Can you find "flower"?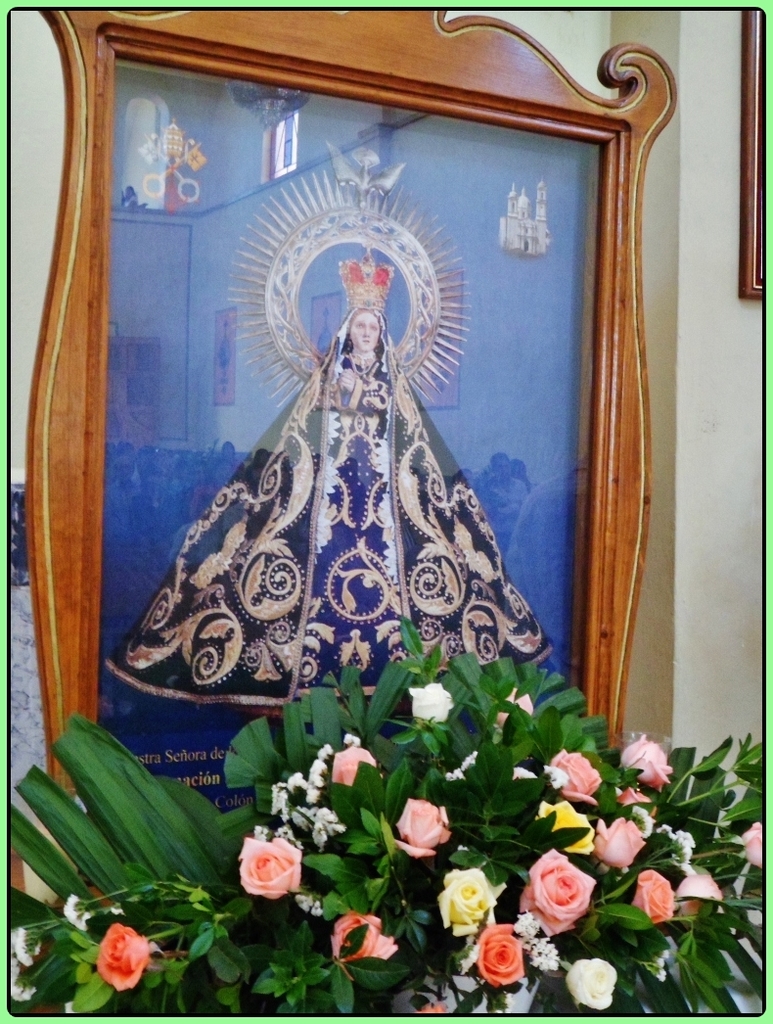
Yes, bounding box: Rect(594, 814, 647, 870).
